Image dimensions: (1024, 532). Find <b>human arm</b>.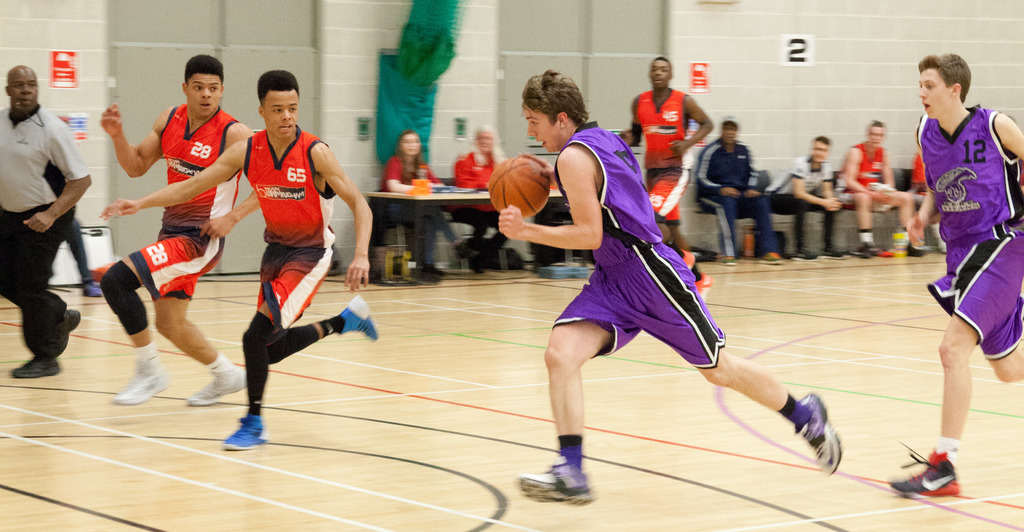
l=381, t=155, r=419, b=192.
